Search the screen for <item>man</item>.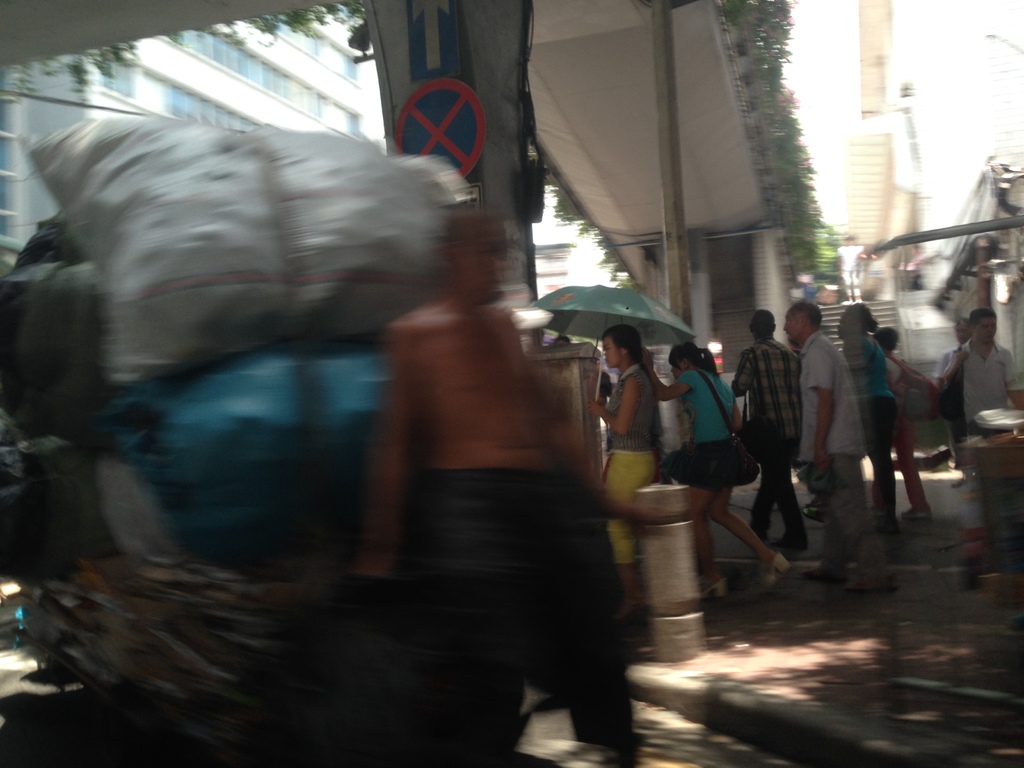
Found at region(781, 296, 874, 599).
